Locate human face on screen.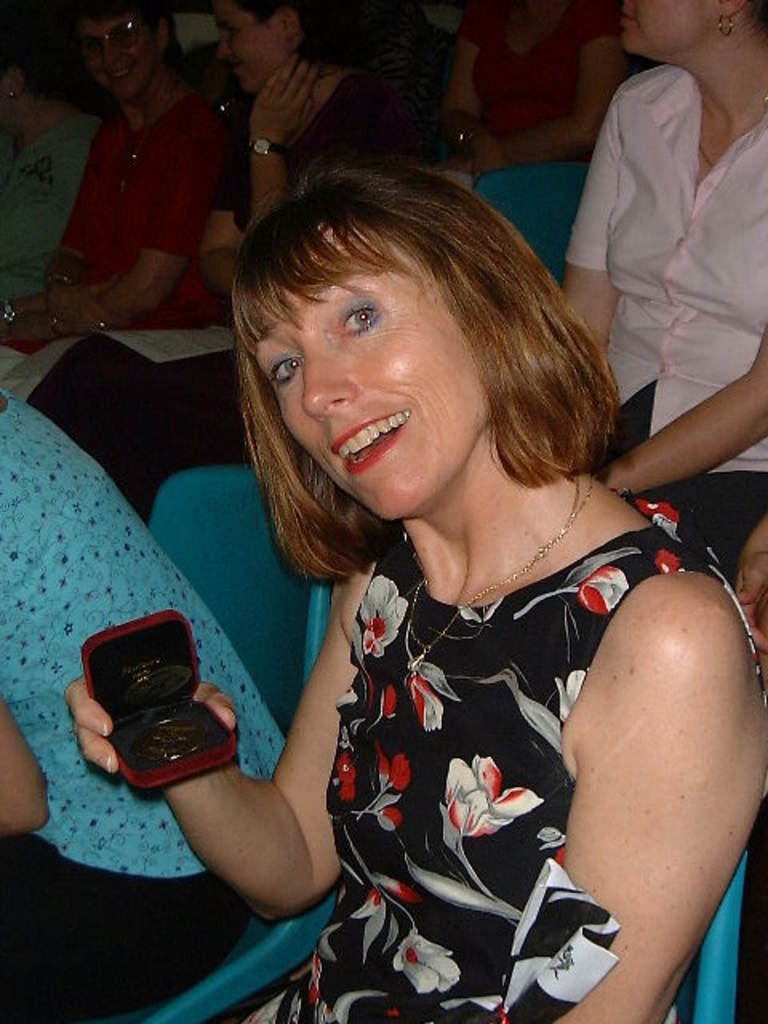
On screen at rect(251, 232, 491, 523).
